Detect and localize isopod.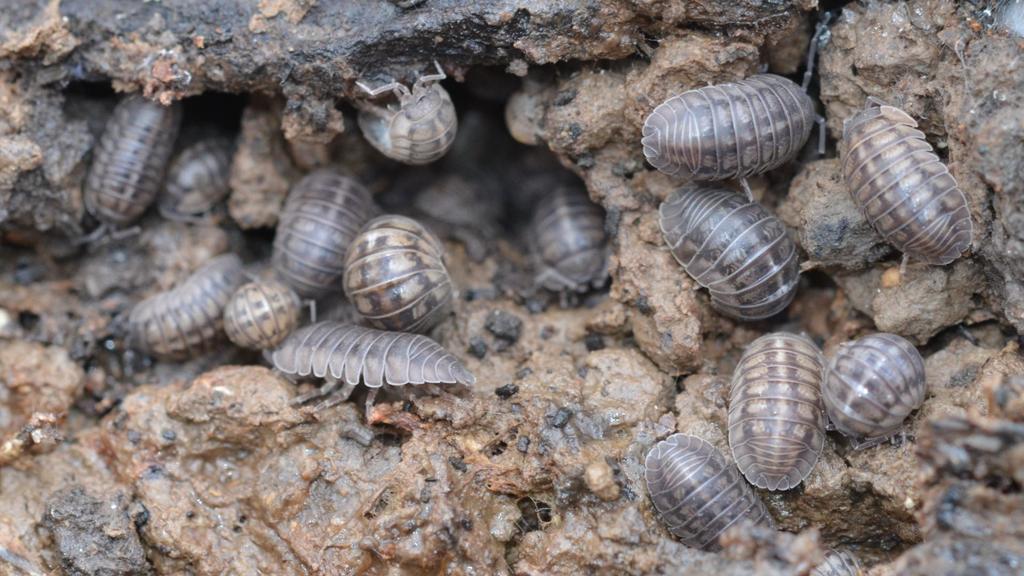
Localized at crop(274, 163, 378, 284).
